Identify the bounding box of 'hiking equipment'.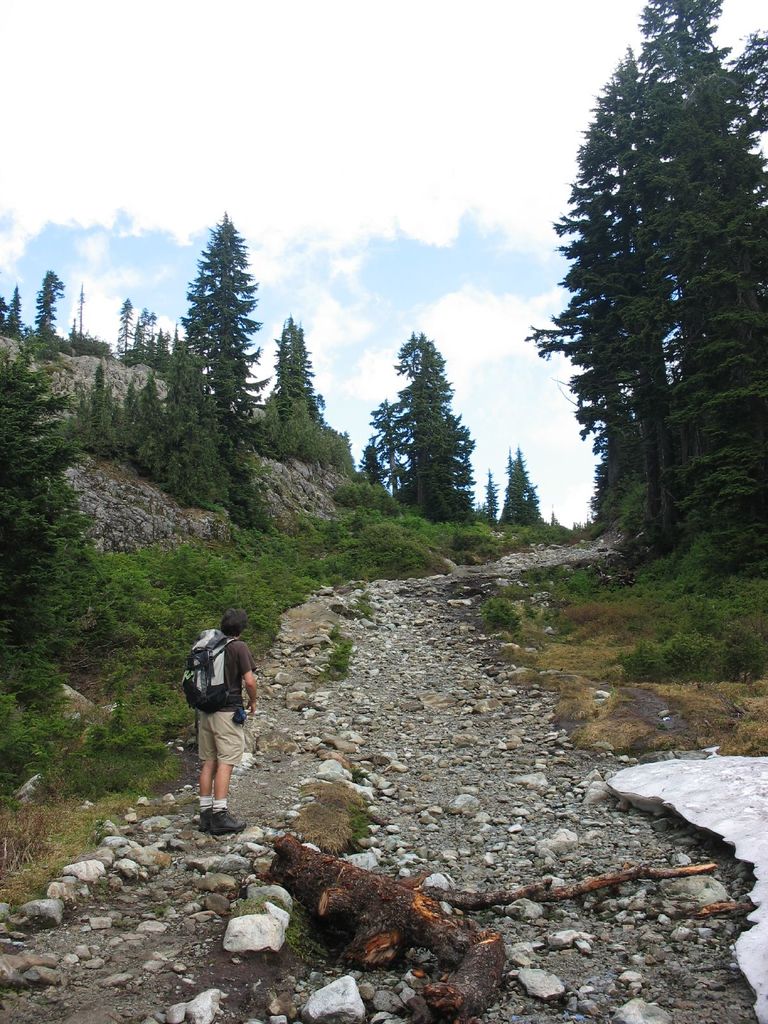
pyautogui.locateOnScreen(211, 804, 248, 833).
